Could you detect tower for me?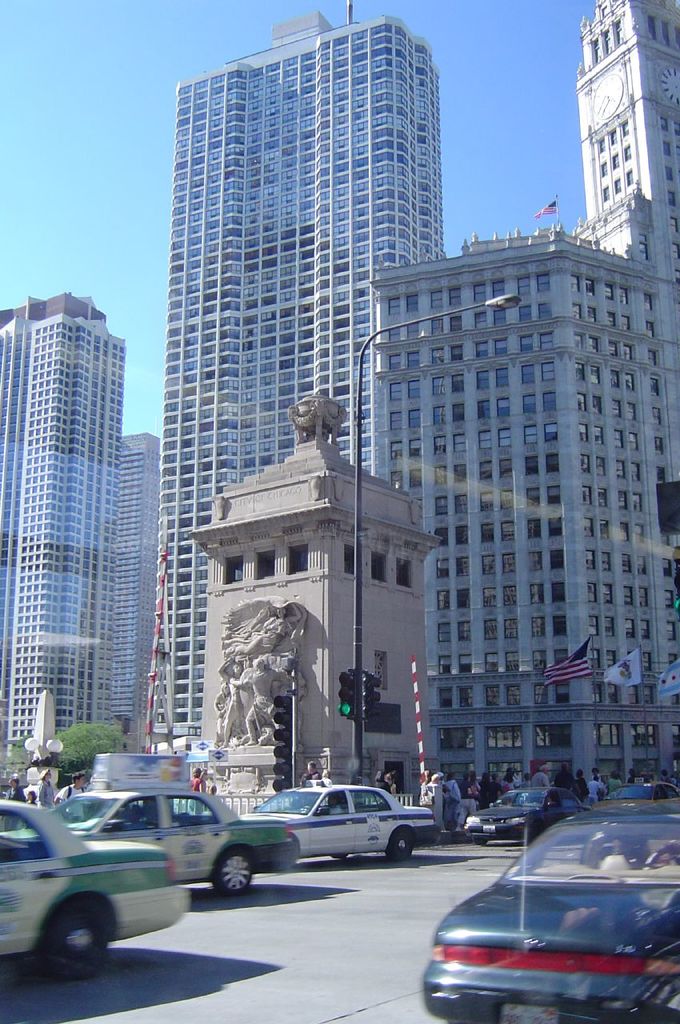
Detection result: box(143, 0, 446, 747).
